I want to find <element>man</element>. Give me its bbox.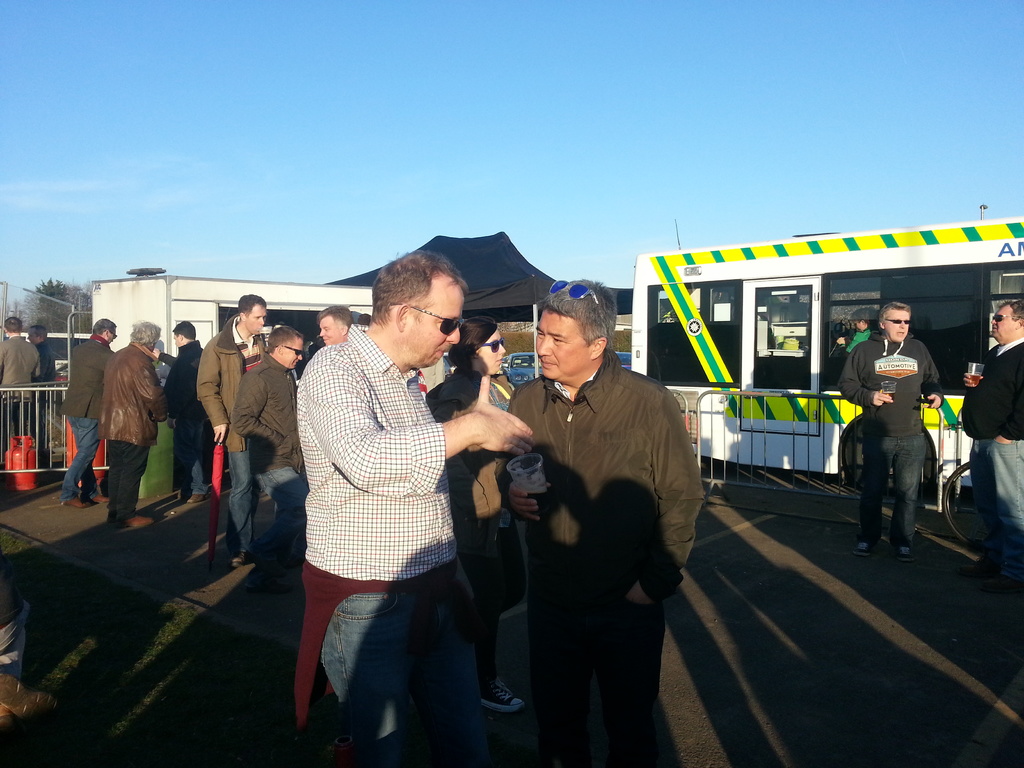
bbox(59, 312, 120, 507).
